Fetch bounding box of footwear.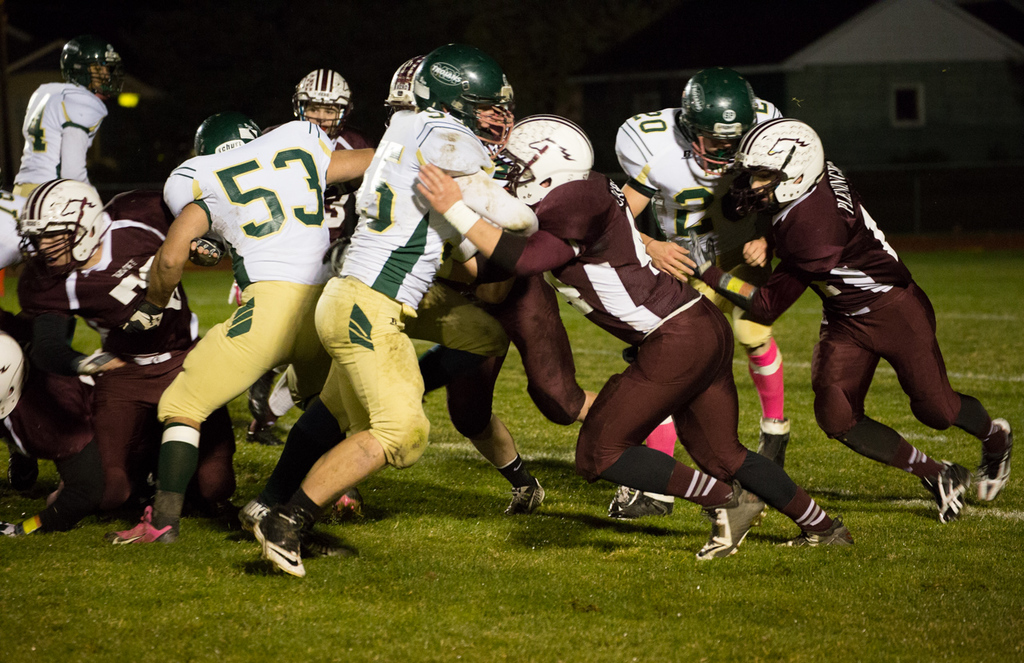
Bbox: region(247, 426, 280, 449).
